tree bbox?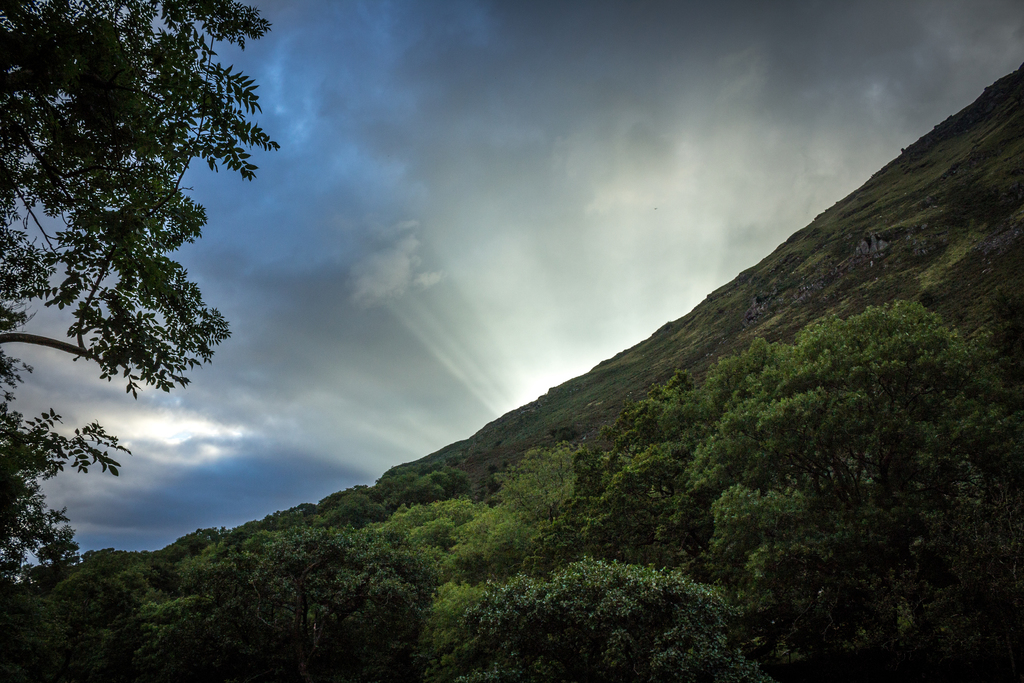
0,0,286,591
